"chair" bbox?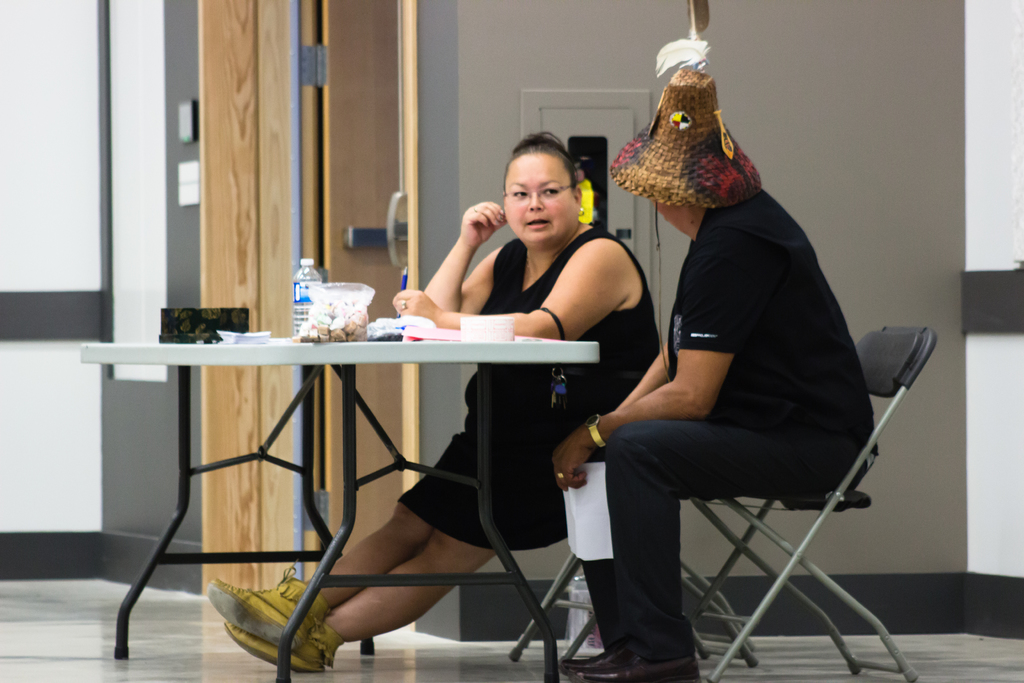
<box>680,324,940,682</box>
